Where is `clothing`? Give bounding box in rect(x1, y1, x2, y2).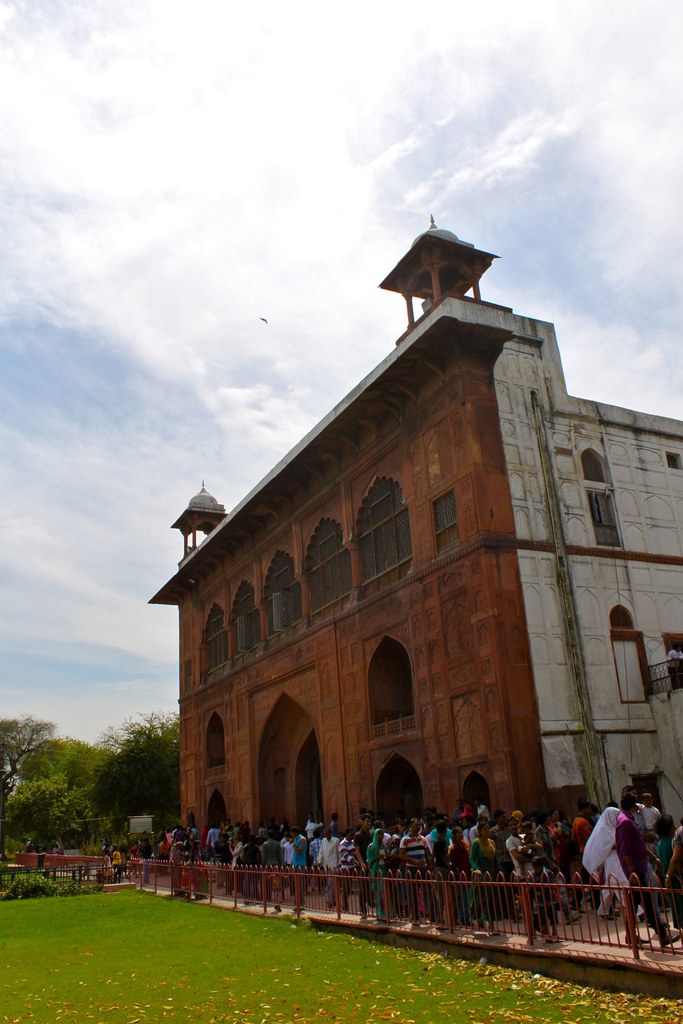
rect(612, 816, 676, 941).
